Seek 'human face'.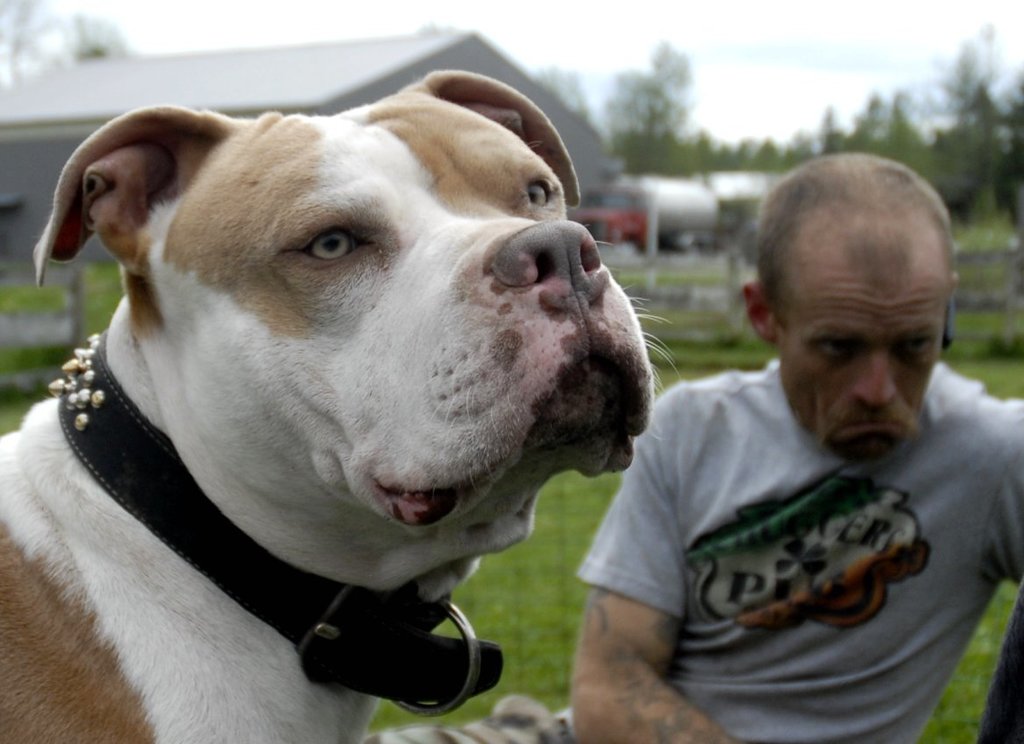
box(779, 277, 946, 464).
